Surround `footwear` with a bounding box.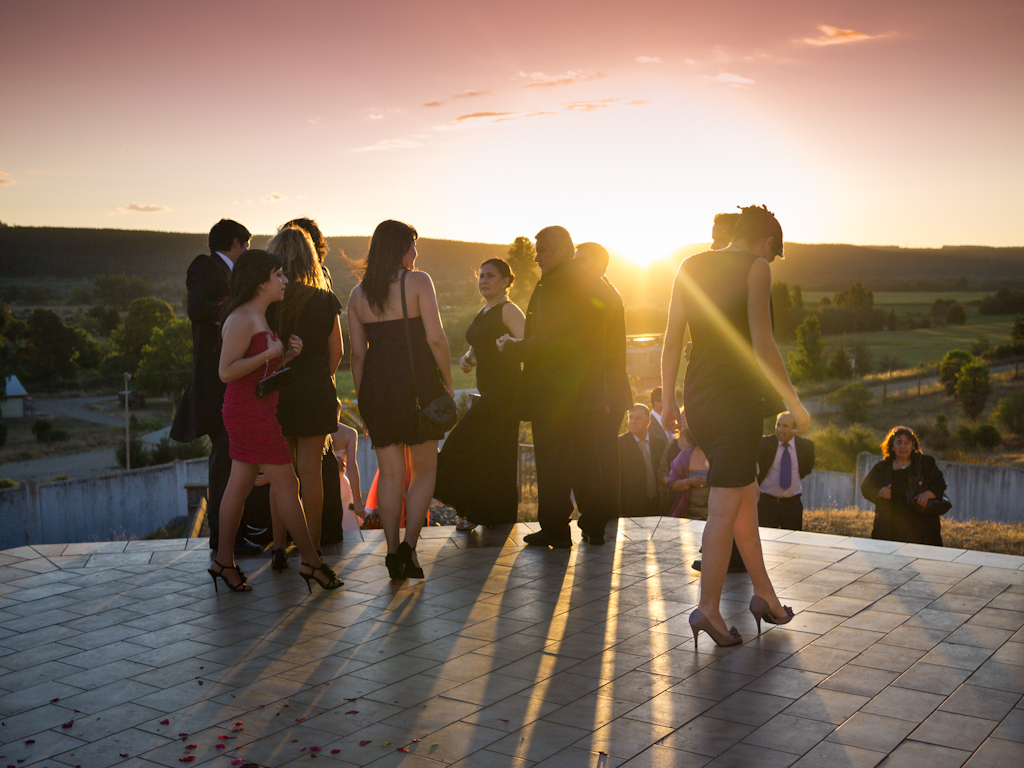
select_region(686, 610, 740, 660).
